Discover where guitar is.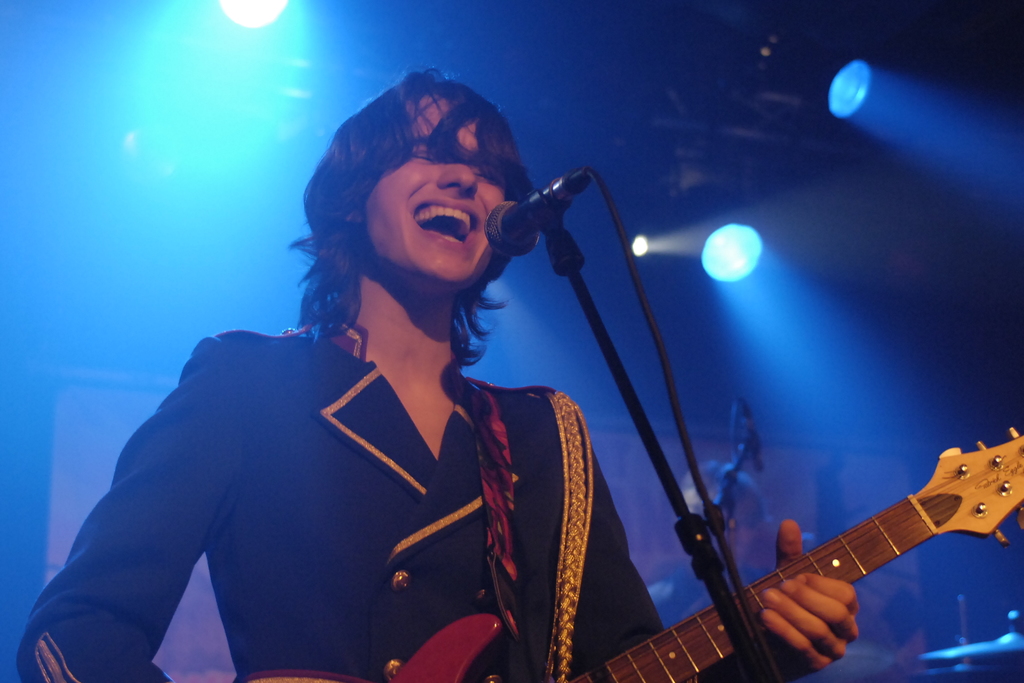
Discovered at 235,426,1023,682.
